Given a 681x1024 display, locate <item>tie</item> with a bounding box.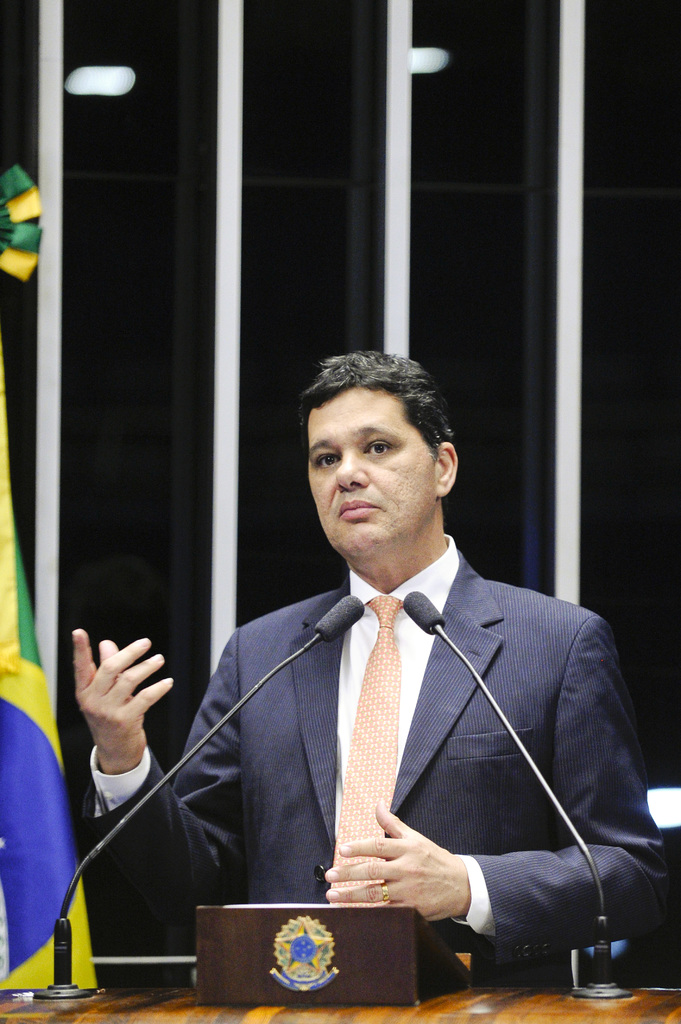
Located: select_region(331, 595, 401, 907).
